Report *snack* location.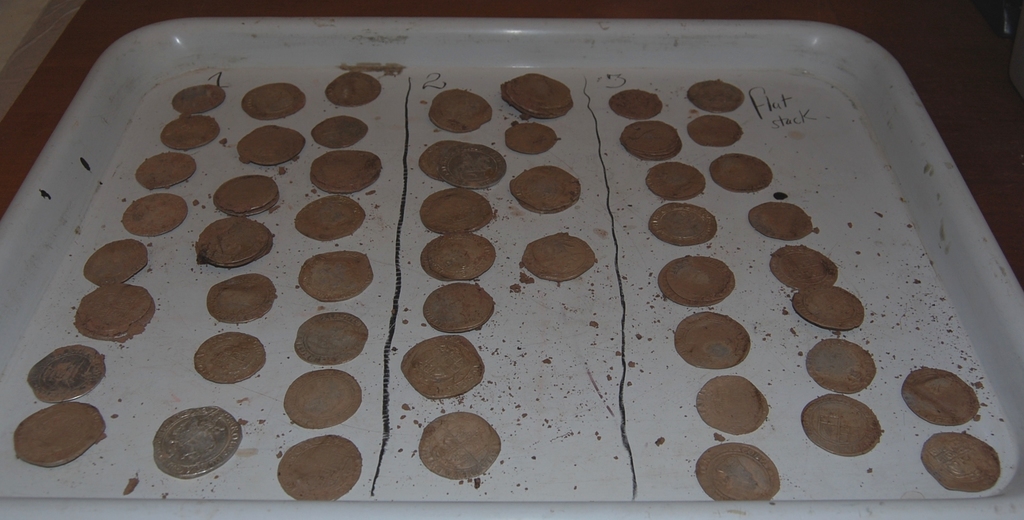
Report: 506, 120, 561, 149.
